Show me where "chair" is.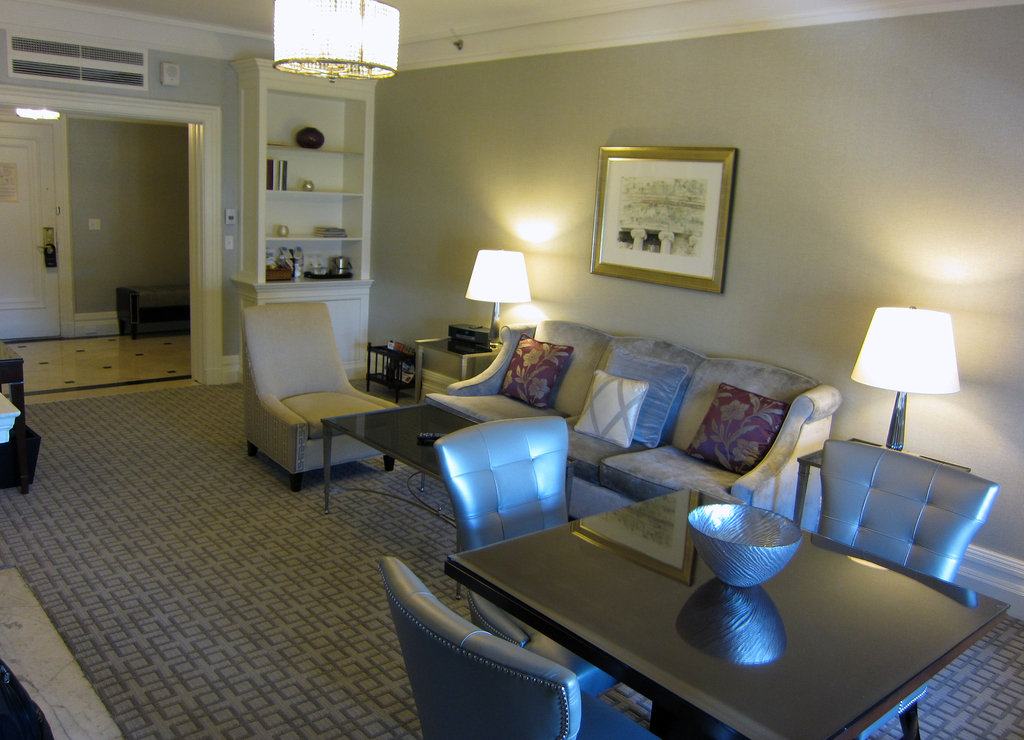
"chair" is at bbox=[244, 301, 418, 493].
